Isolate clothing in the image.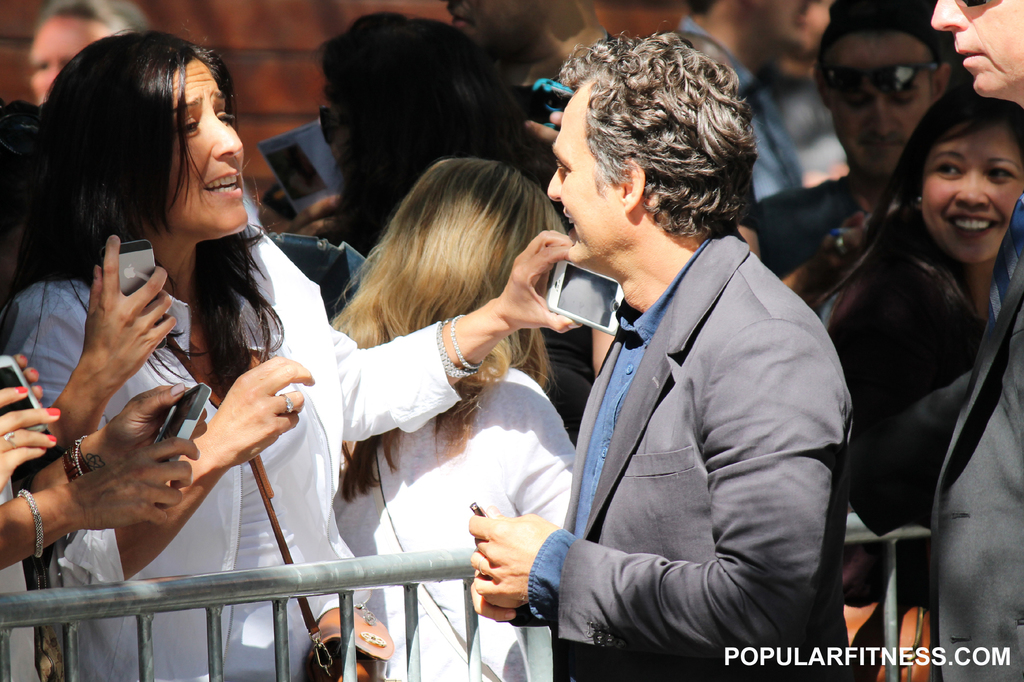
Isolated region: bbox(674, 15, 804, 203).
